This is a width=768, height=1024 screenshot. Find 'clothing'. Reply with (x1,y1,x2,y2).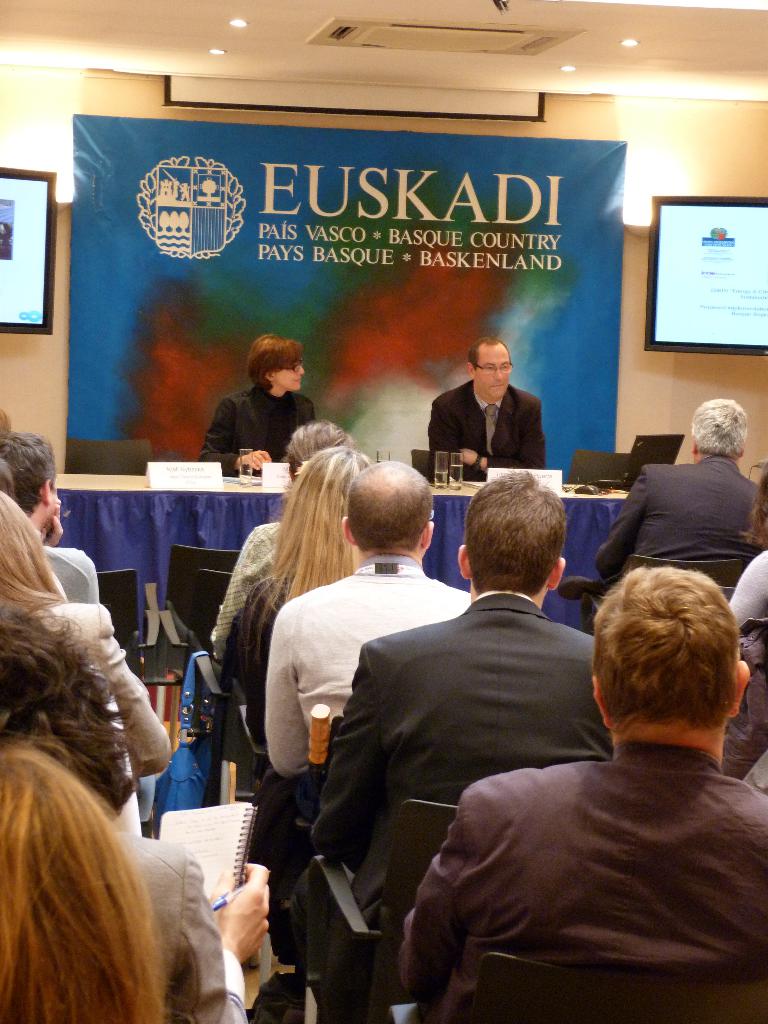
(238,580,301,748).
